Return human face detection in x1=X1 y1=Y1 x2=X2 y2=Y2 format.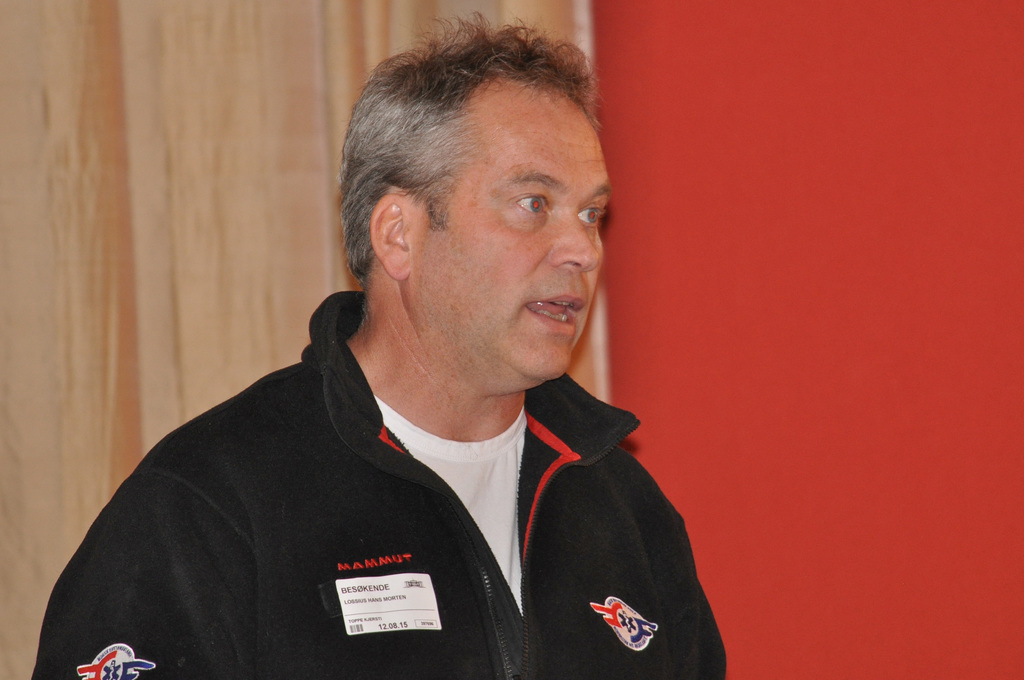
x1=412 y1=97 x2=639 y2=421.
